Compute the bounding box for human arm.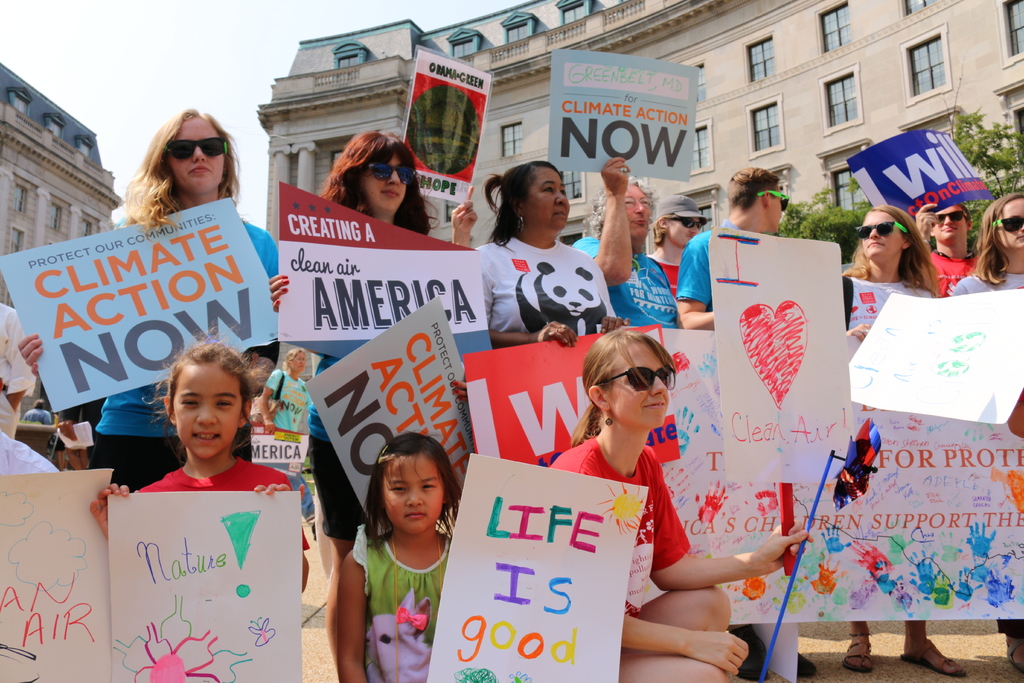
box(41, 404, 53, 427).
